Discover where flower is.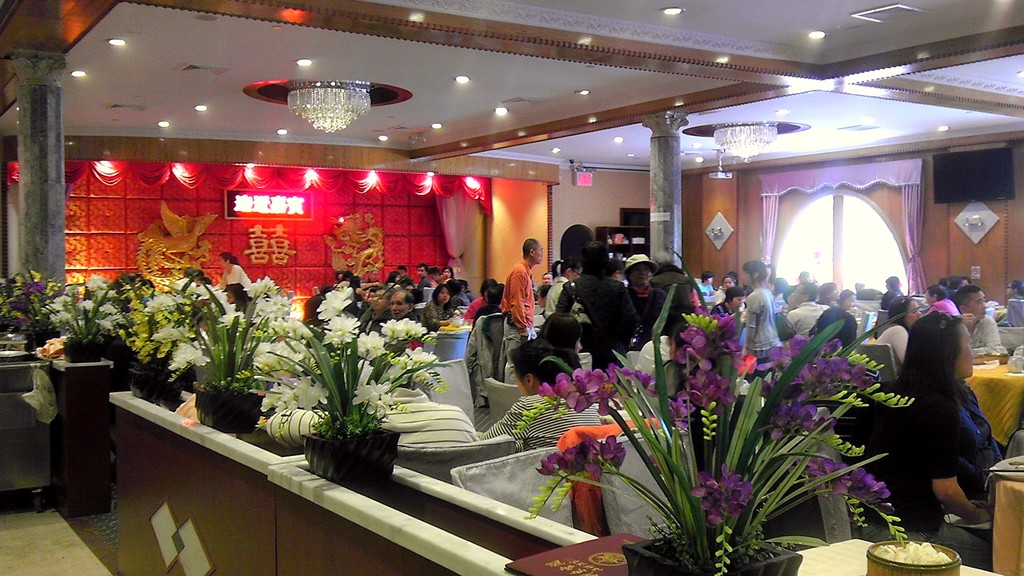
Discovered at select_region(538, 460, 558, 475).
